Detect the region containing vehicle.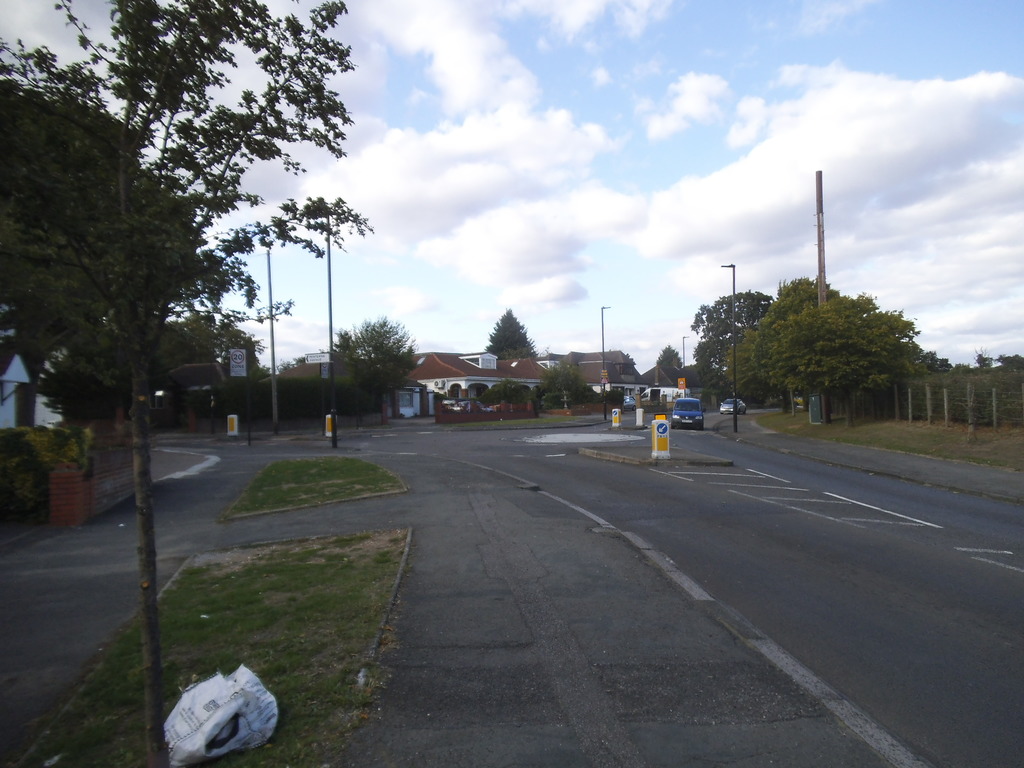
crop(670, 397, 706, 431).
